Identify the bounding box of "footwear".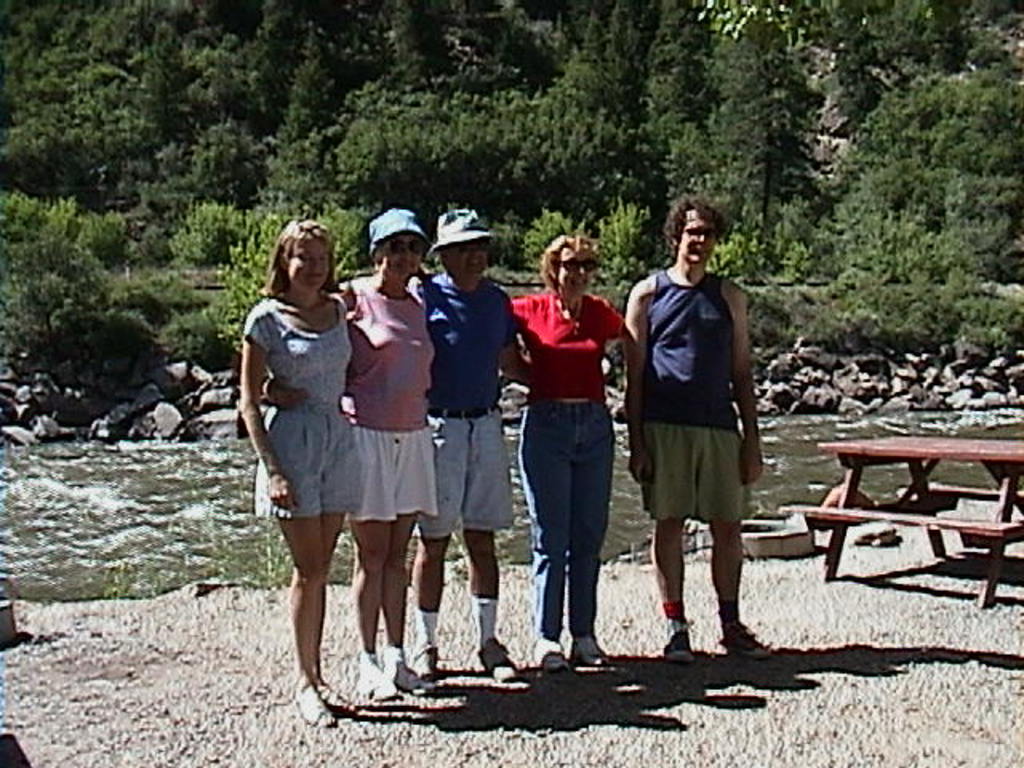
573:635:606:675.
